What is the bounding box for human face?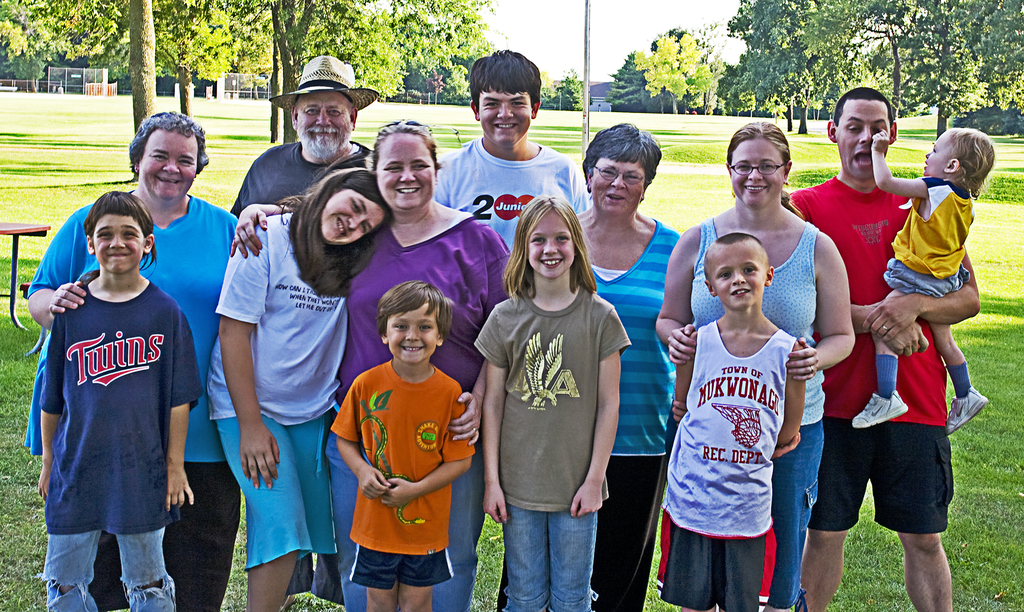
BBox(586, 162, 644, 217).
